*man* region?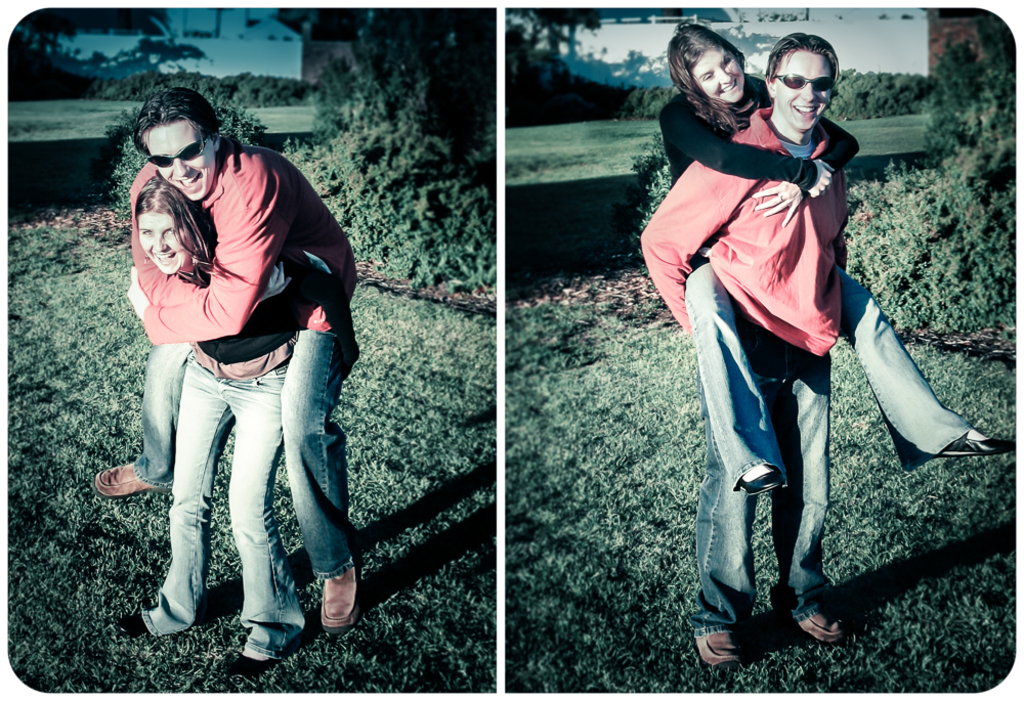
locate(639, 28, 850, 670)
